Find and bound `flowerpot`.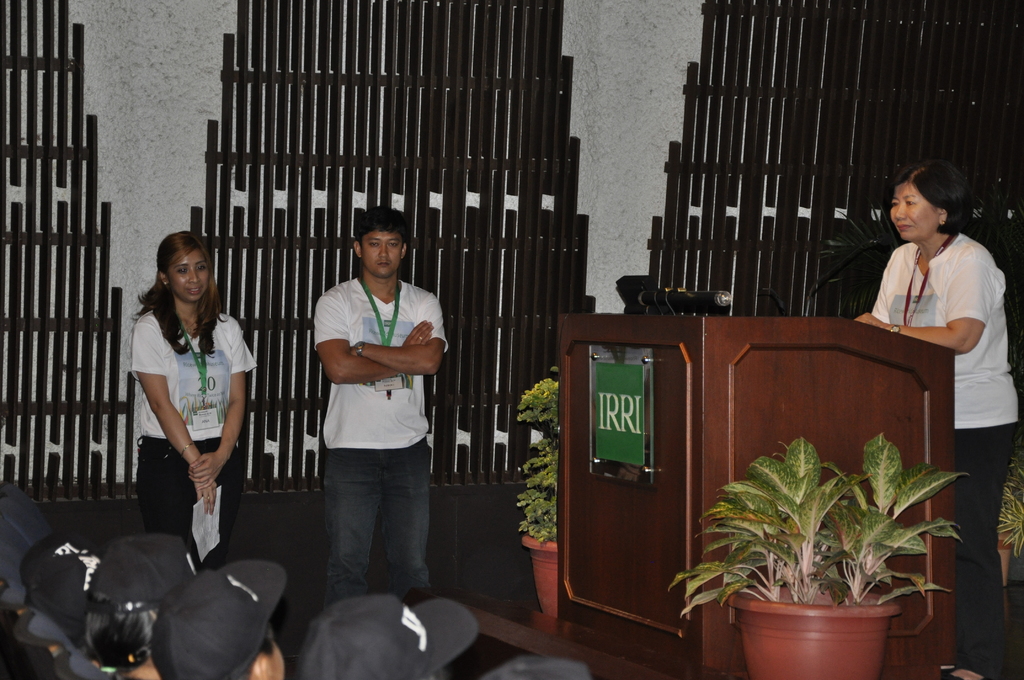
Bound: 731, 574, 902, 675.
